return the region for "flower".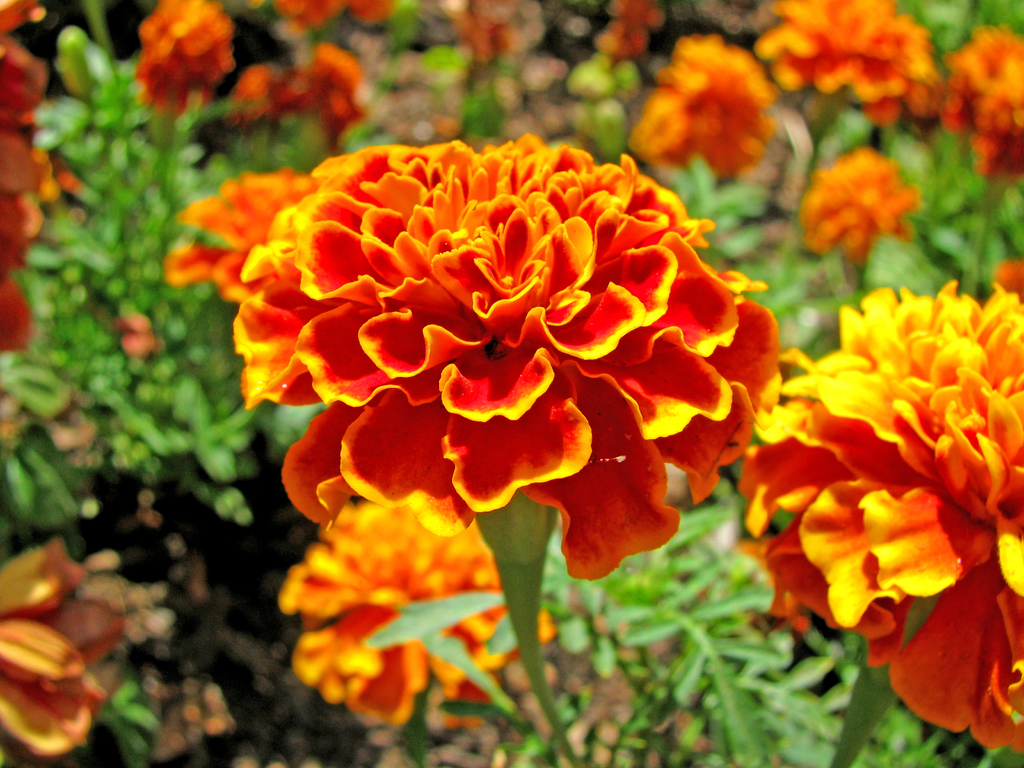
box=[263, 481, 548, 715].
